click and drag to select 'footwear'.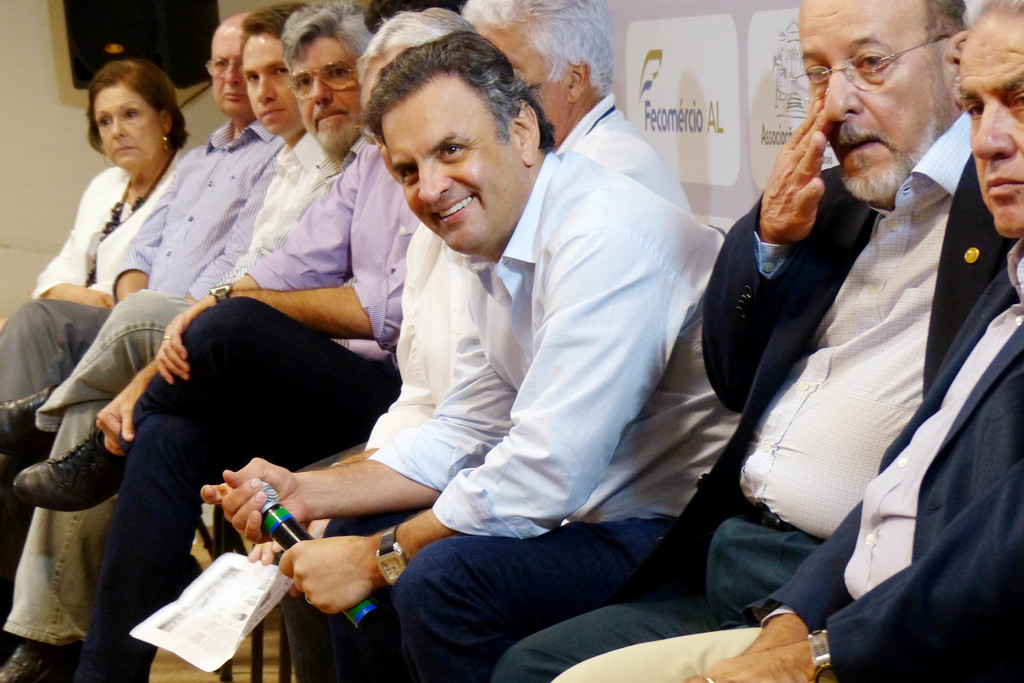
Selection: [x1=12, y1=422, x2=126, y2=514].
